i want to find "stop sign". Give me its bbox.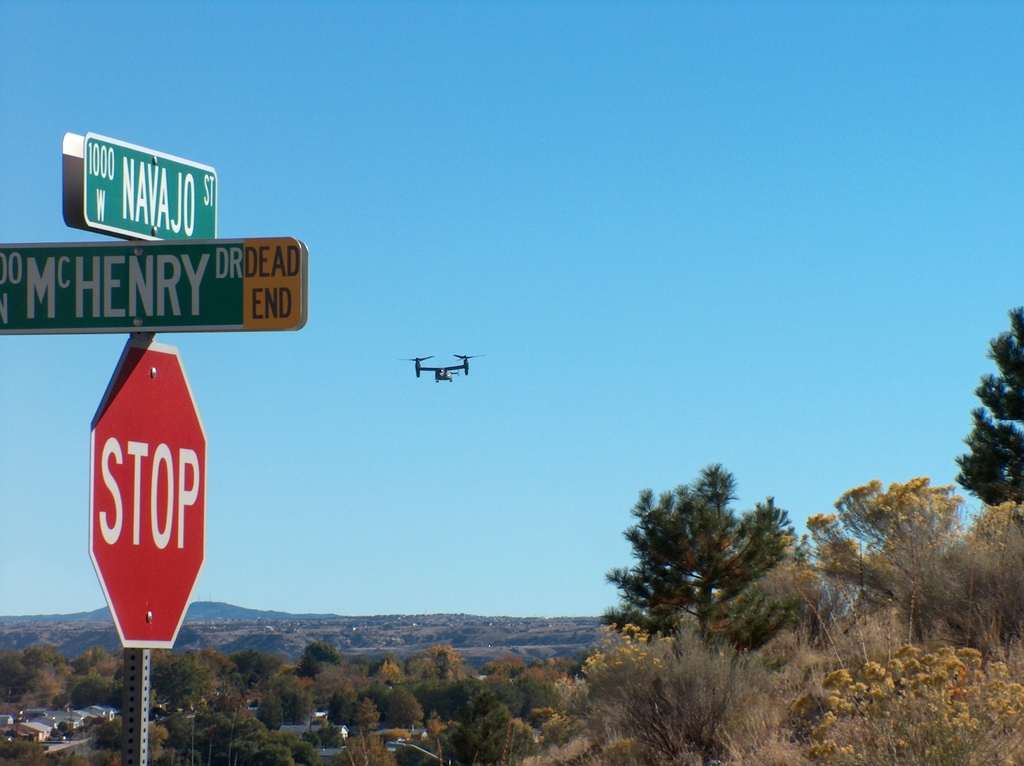
[84,338,204,650].
